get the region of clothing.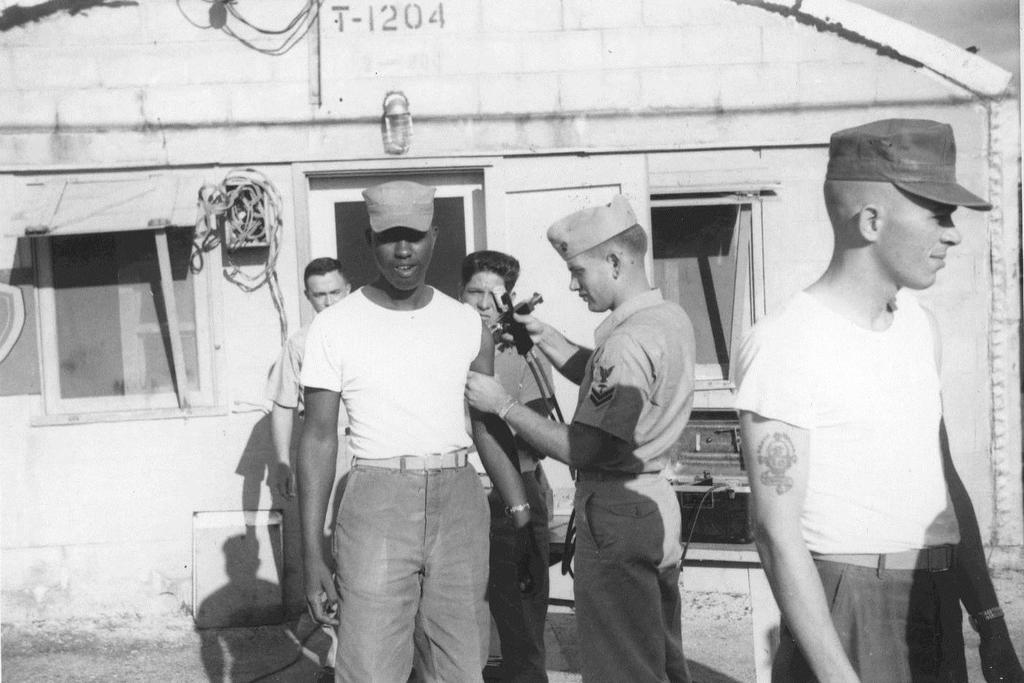
left=567, top=278, right=694, bottom=682.
